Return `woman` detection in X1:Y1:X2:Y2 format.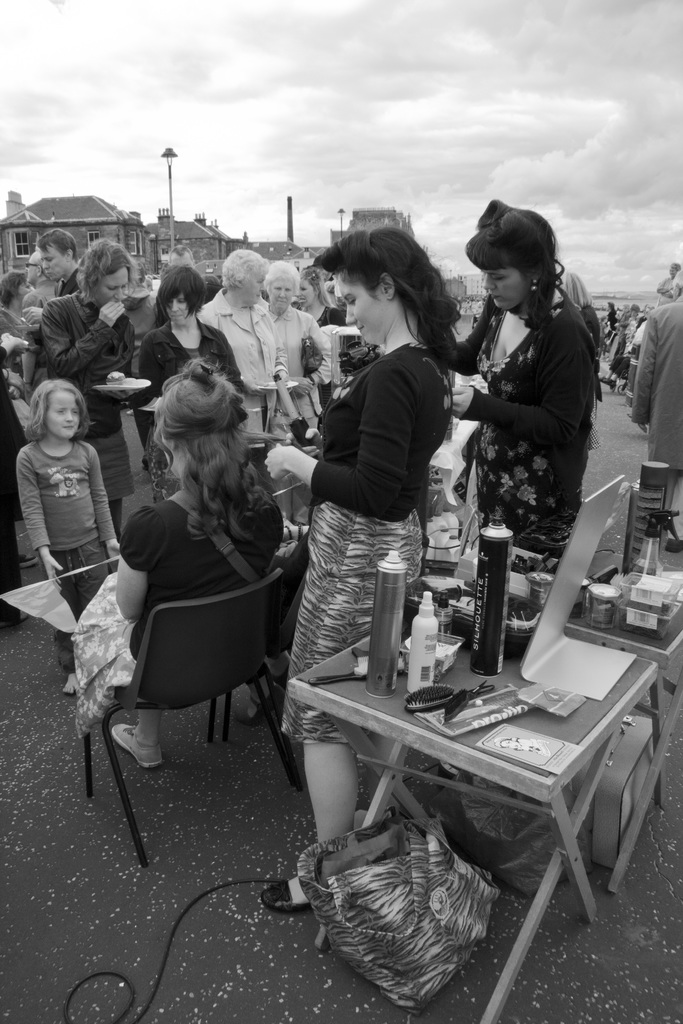
206:252:299:444.
